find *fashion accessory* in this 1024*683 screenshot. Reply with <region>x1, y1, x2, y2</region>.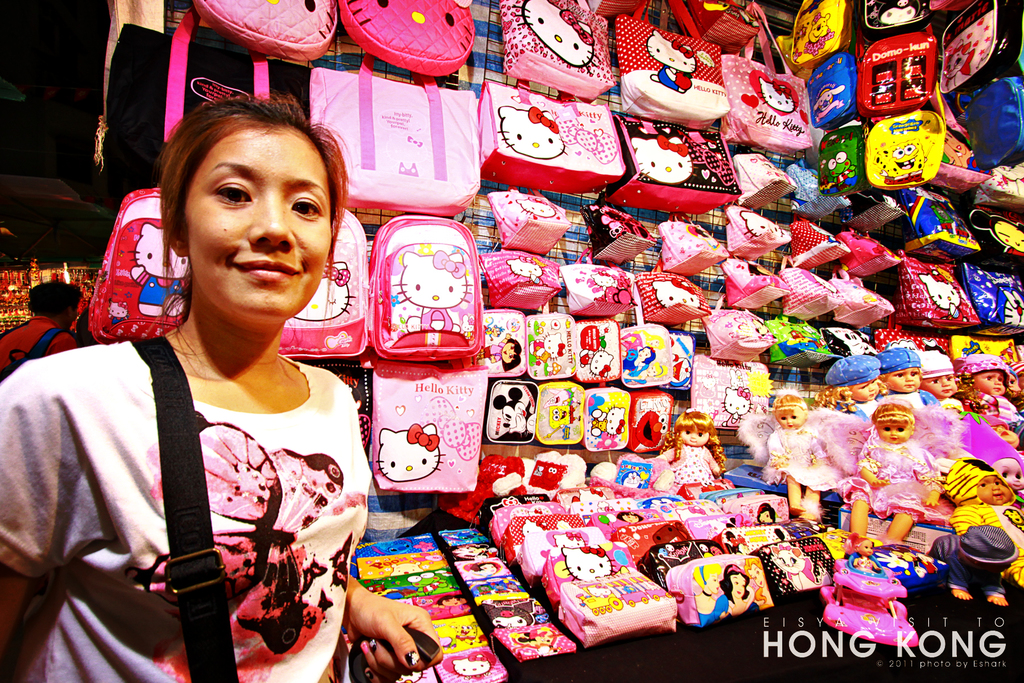
<region>723, 0, 812, 155</region>.
